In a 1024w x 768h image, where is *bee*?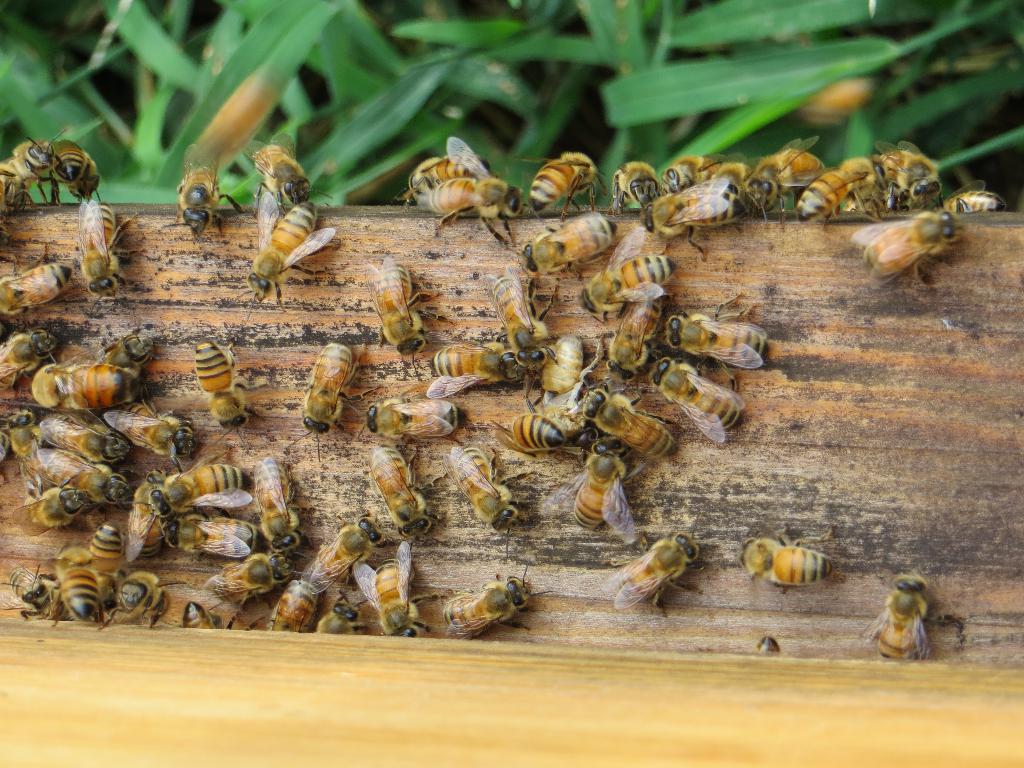
bbox(140, 460, 254, 515).
